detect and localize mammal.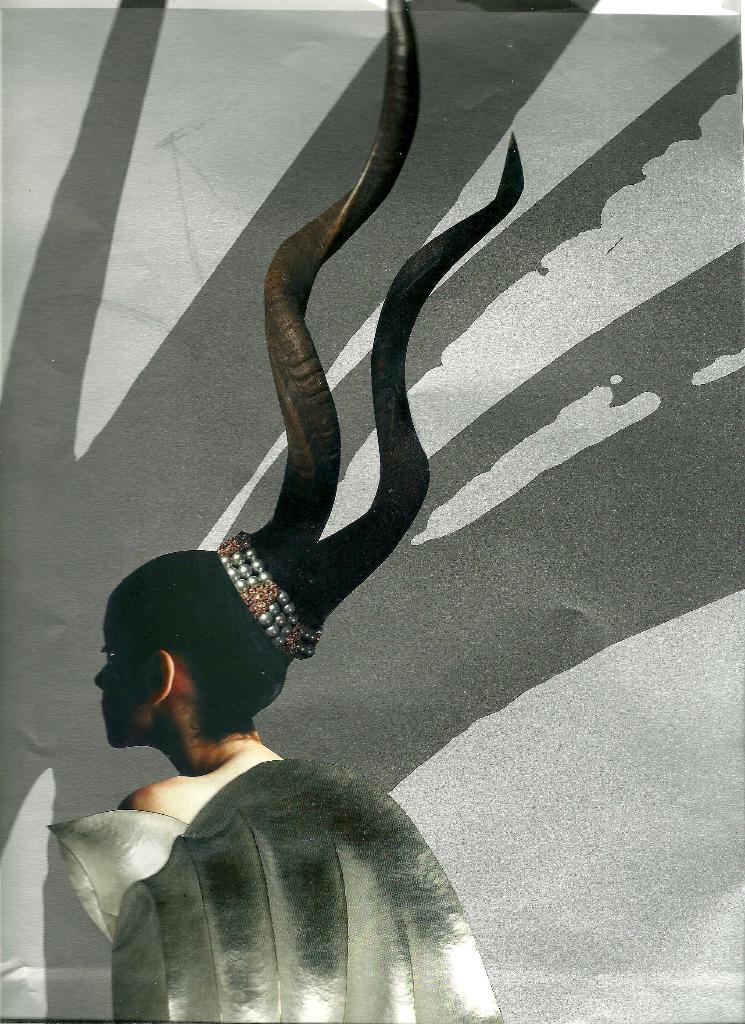
Localized at locate(46, 0, 521, 1023).
